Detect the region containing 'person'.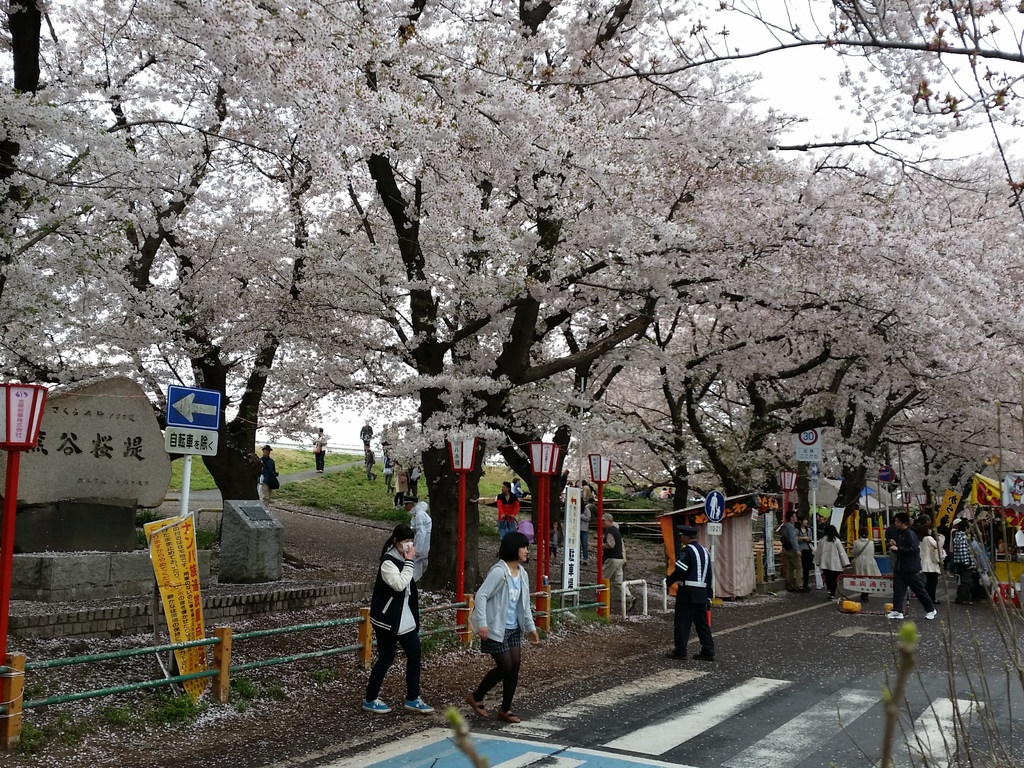
detection(808, 524, 851, 598).
